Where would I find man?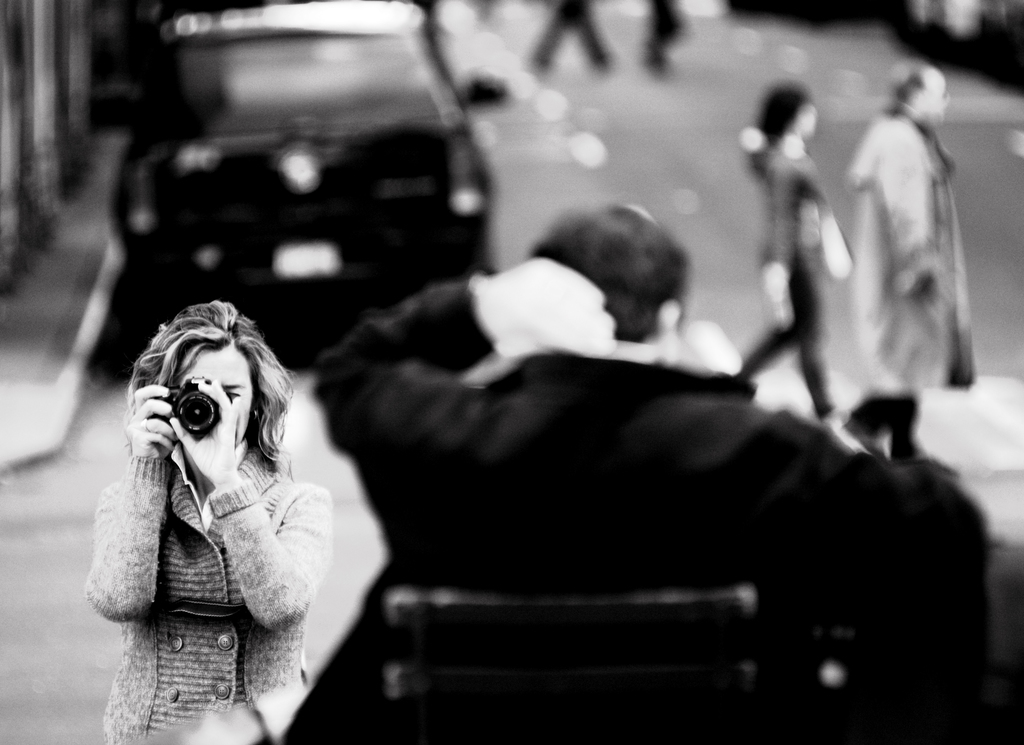
At {"left": 808, "top": 42, "right": 988, "bottom": 472}.
